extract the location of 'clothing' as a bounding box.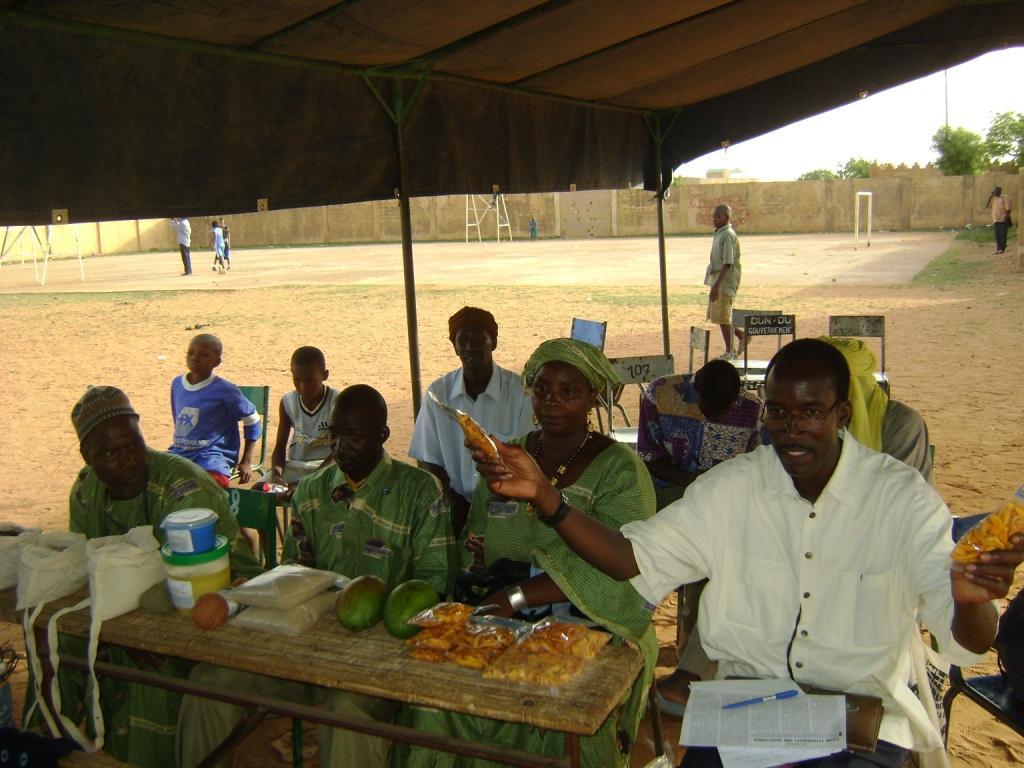
x1=212 y1=225 x2=223 y2=259.
